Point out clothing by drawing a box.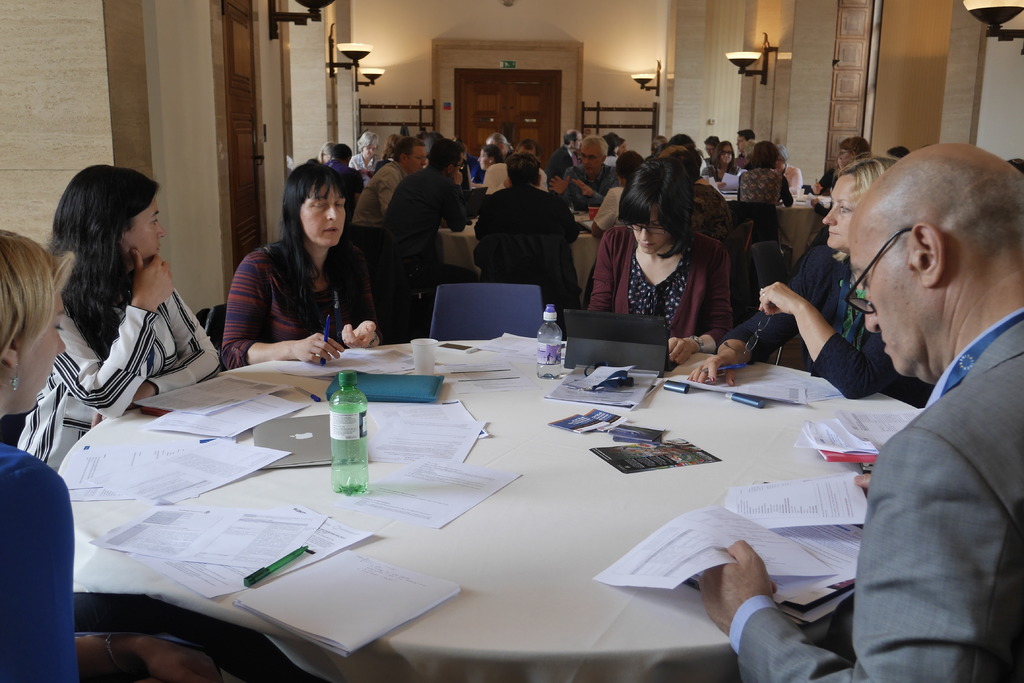
{"x1": 723, "y1": 244, "x2": 937, "y2": 409}.
